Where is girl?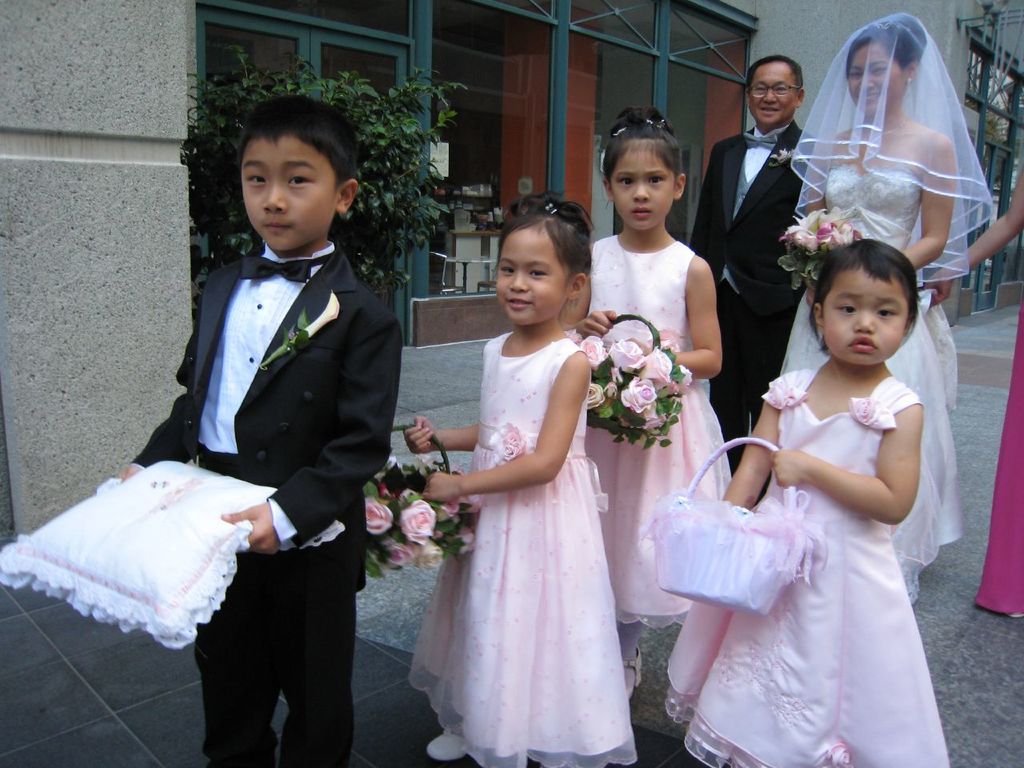
Rect(402, 192, 637, 767).
